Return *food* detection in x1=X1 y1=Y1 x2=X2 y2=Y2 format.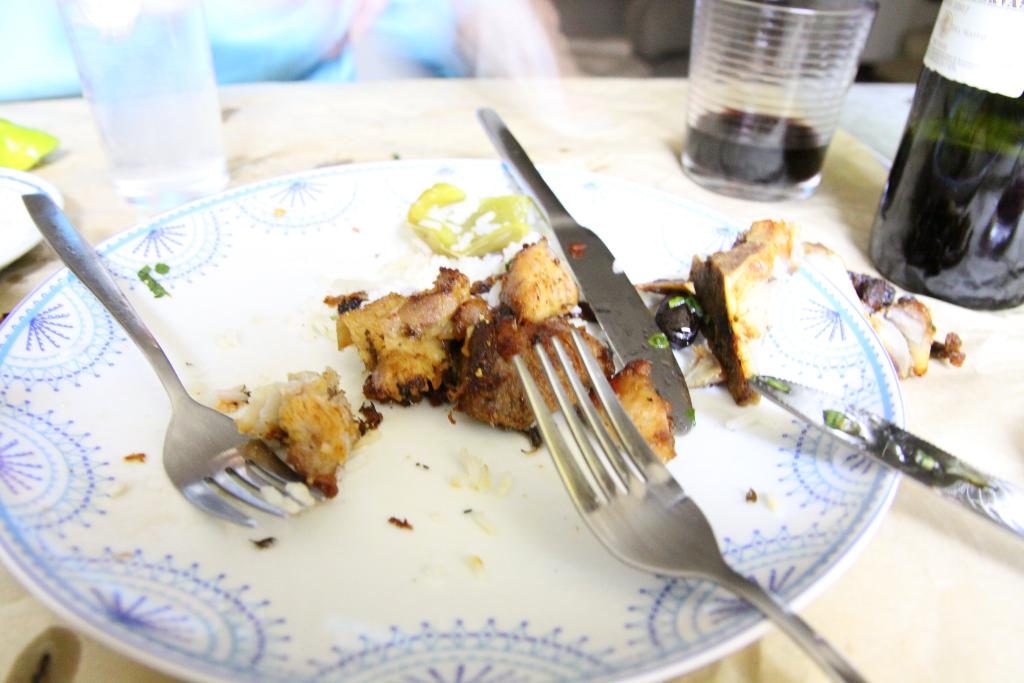
x1=799 y1=238 x2=967 y2=380.
